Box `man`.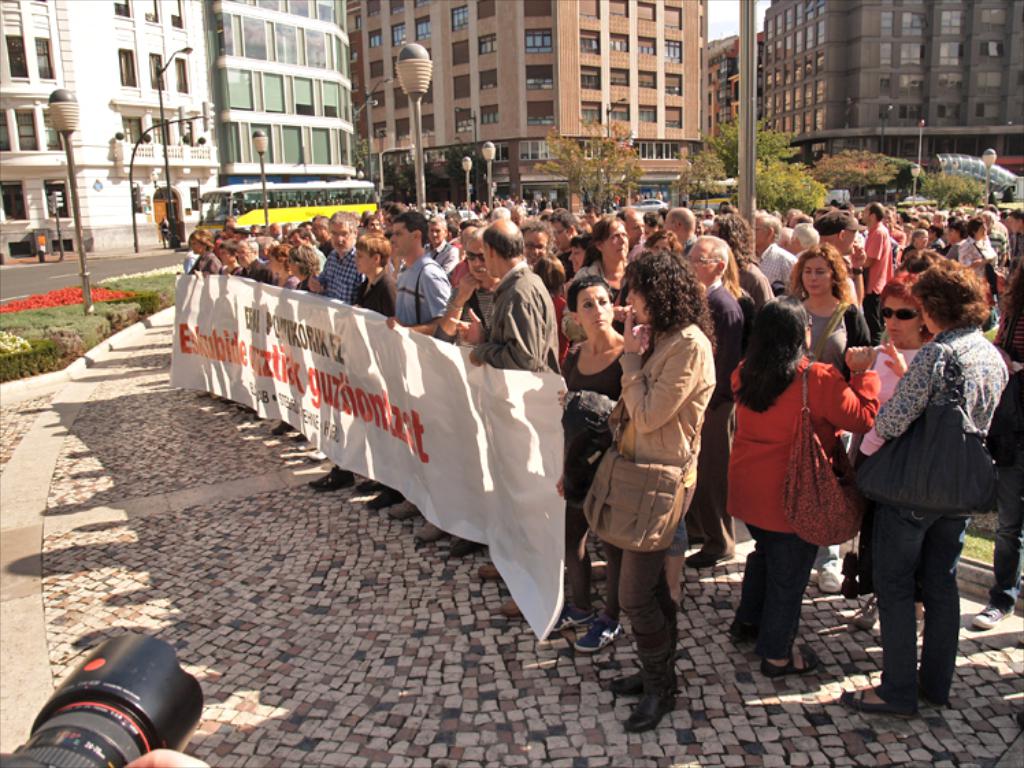
444, 219, 560, 628.
